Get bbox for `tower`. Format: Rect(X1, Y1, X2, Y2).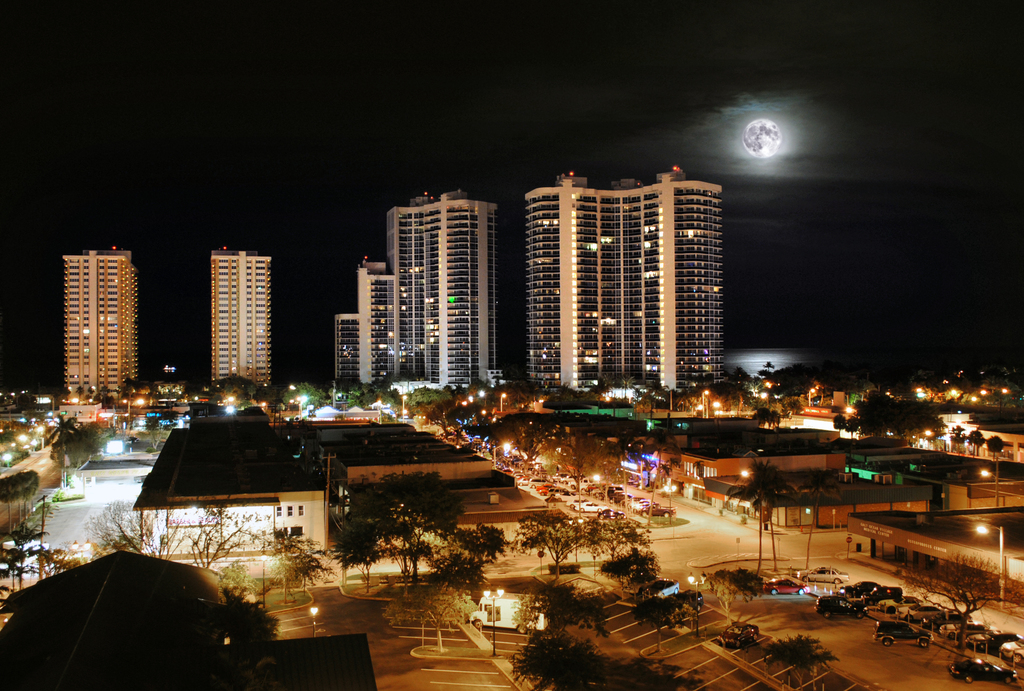
Rect(205, 250, 272, 388).
